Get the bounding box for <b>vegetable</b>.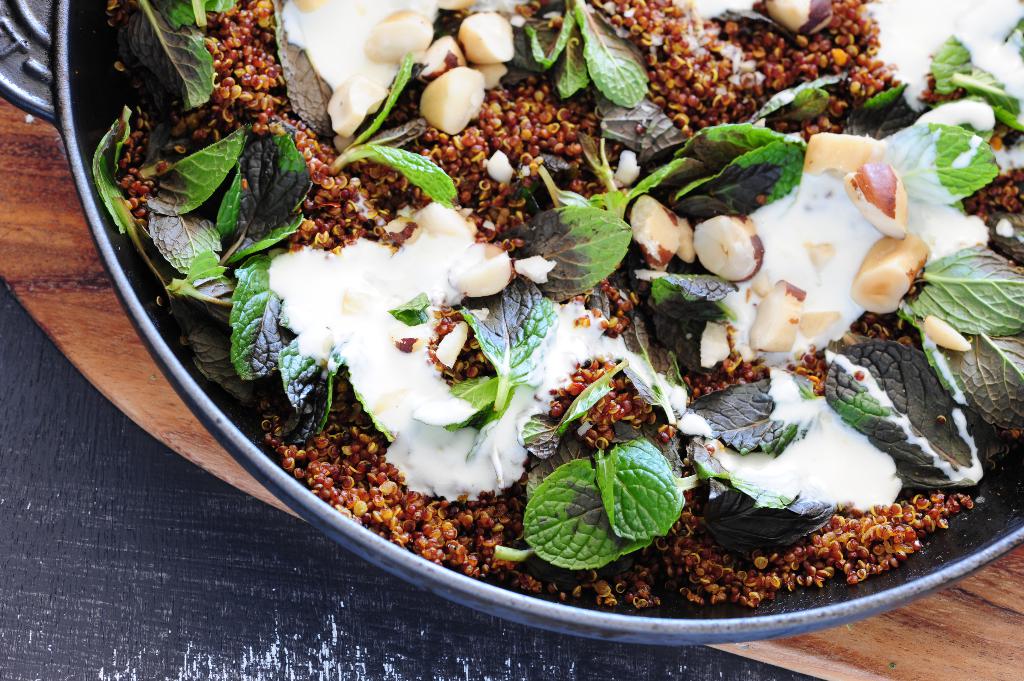
(left=492, top=440, right=685, bottom=570).
